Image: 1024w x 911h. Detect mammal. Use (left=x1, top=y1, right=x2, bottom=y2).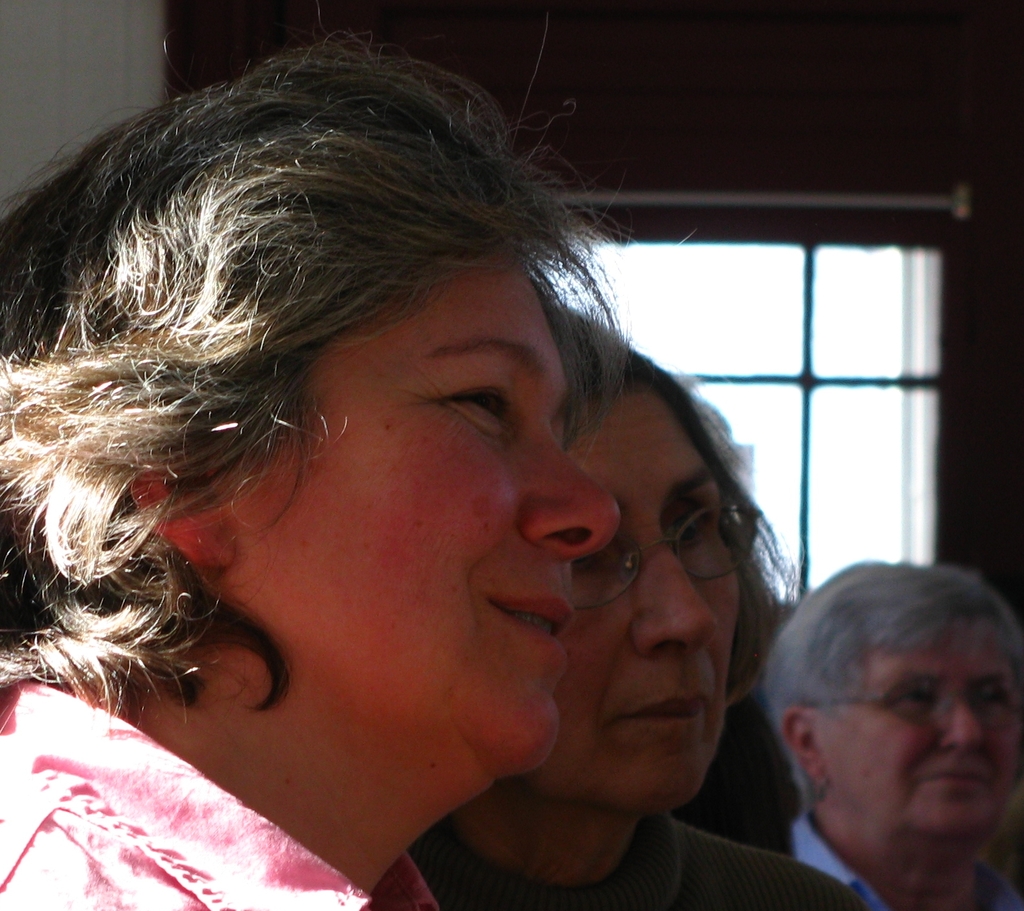
(left=719, top=540, right=1023, bottom=896).
